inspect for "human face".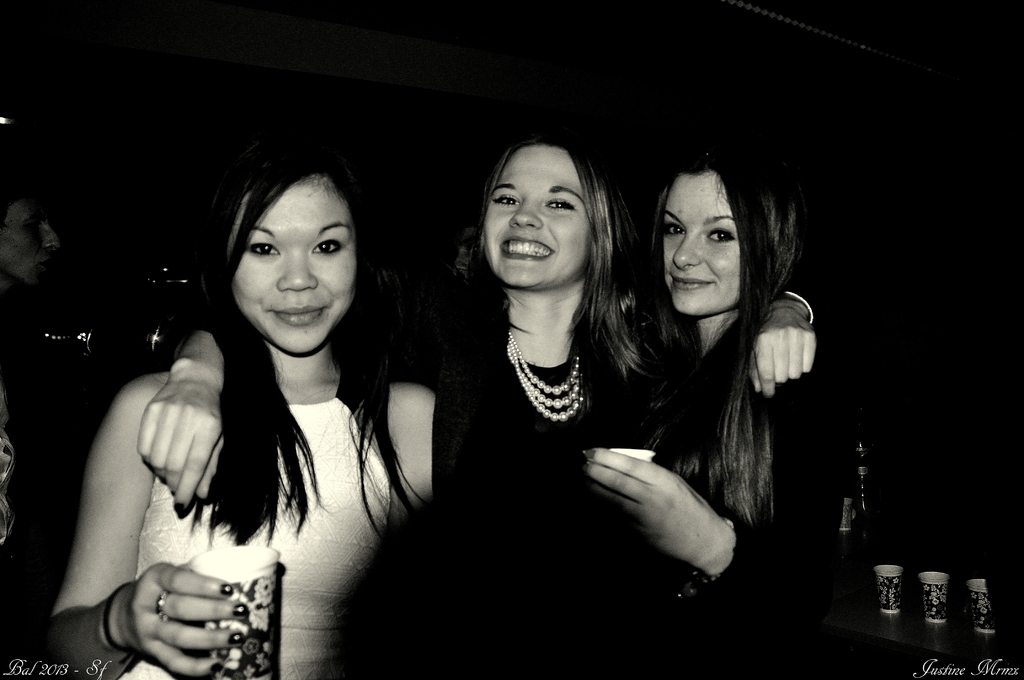
Inspection: (x1=655, y1=172, x2=736, y2=318).
